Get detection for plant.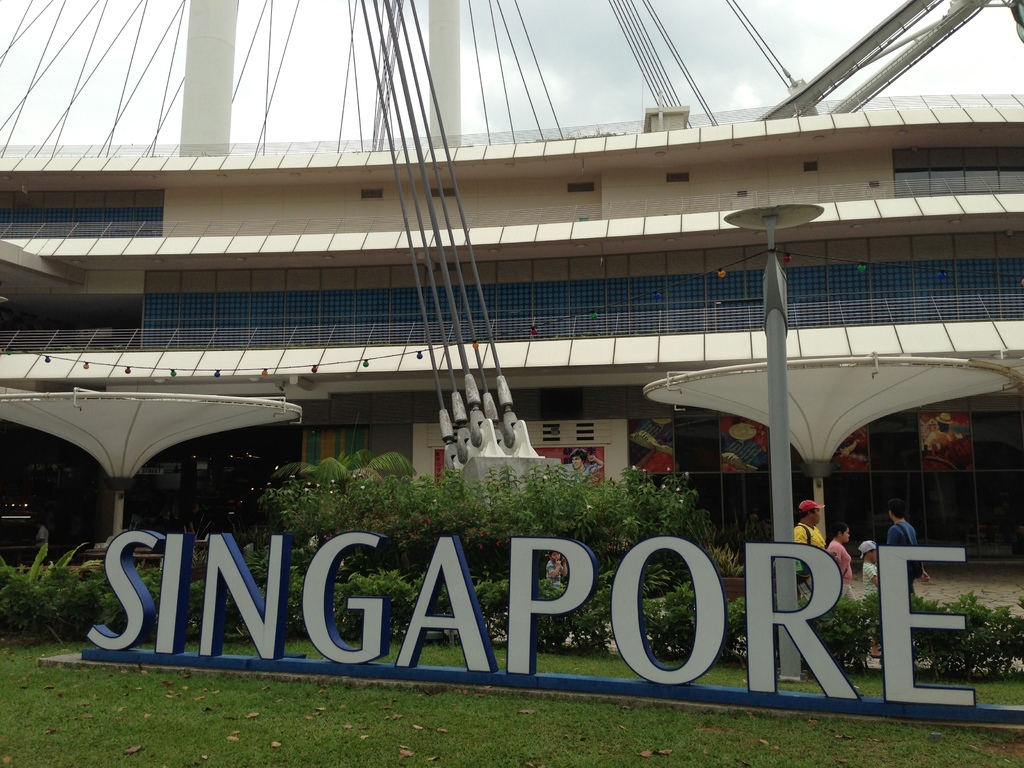
Detection: select_region(332, 563, 414, 638).
